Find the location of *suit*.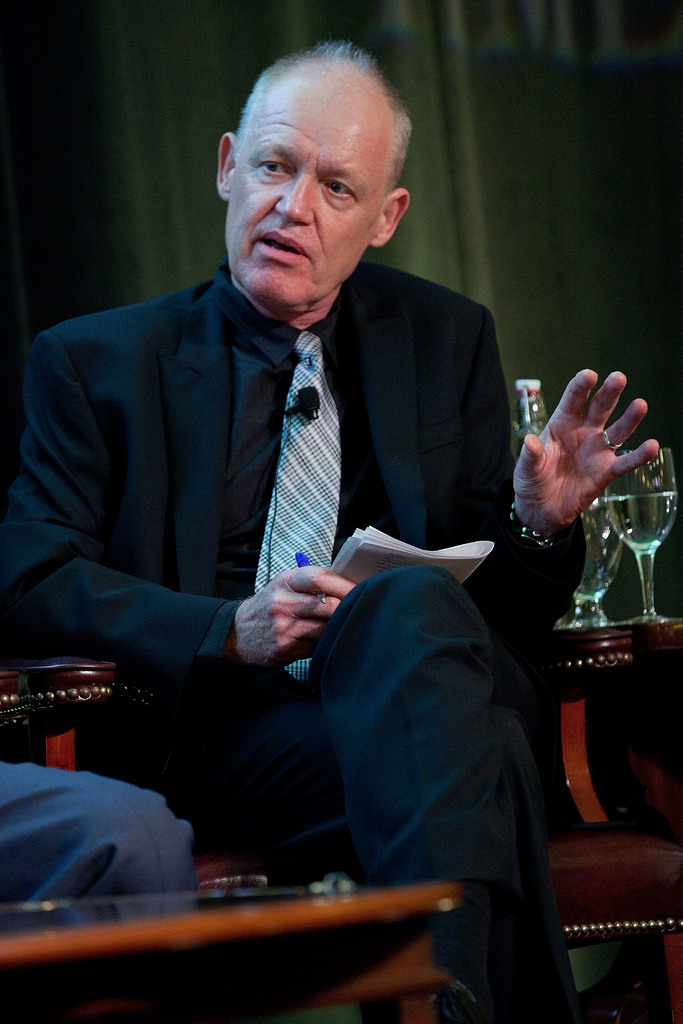
Location: pyautogui.locateOnScreen(7, 260, 588, 701).
